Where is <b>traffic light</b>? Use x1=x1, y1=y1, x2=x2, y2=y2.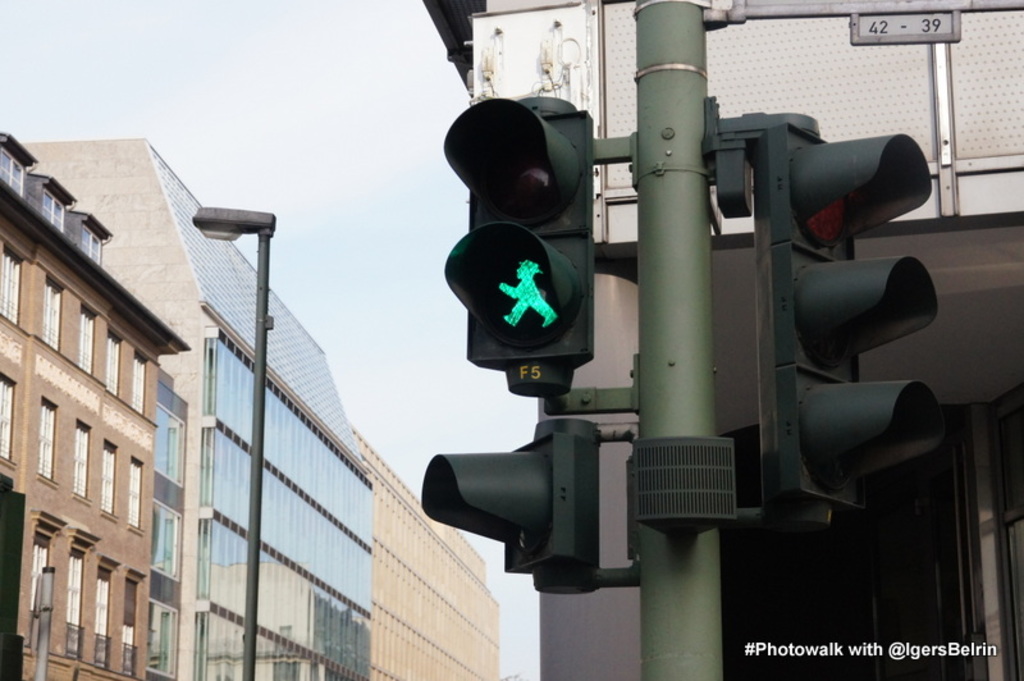
x1=753, y1=113, x2=946, y2=535.
